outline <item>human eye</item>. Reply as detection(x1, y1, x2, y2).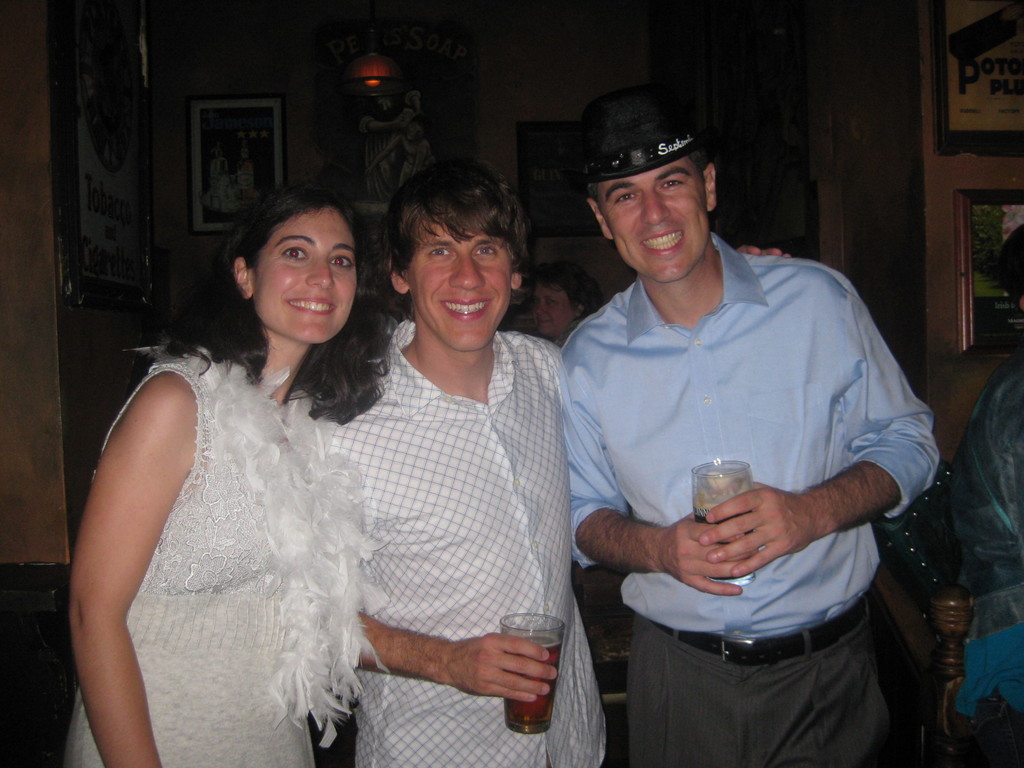
detection(470, 244, 500, 262).
